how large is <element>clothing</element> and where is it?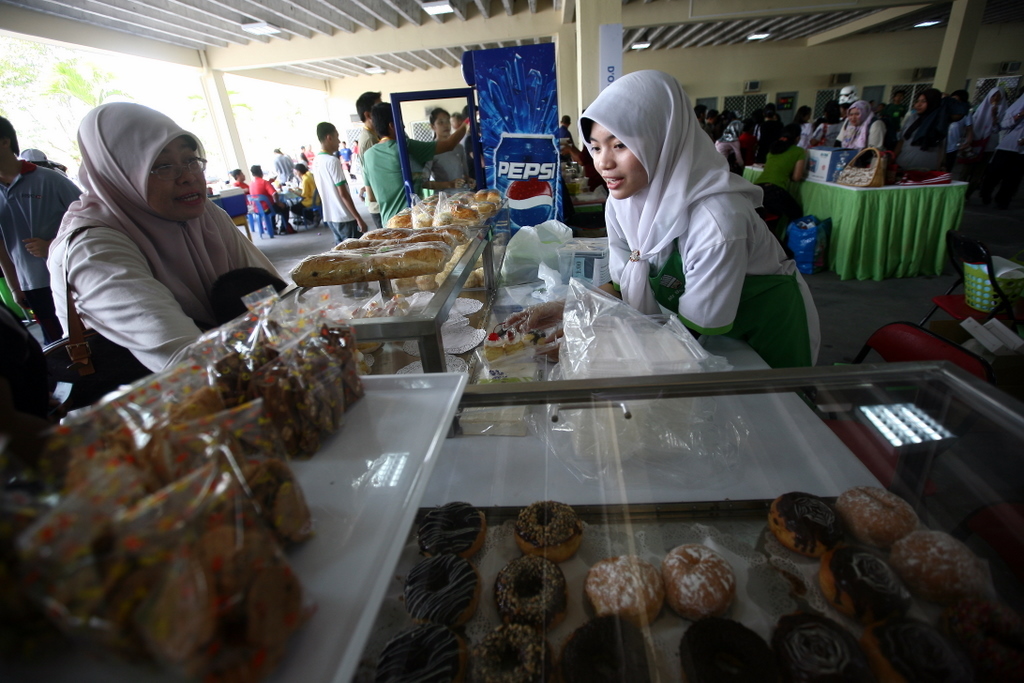
Bounding box: locate(578, 69, 825, 365).
